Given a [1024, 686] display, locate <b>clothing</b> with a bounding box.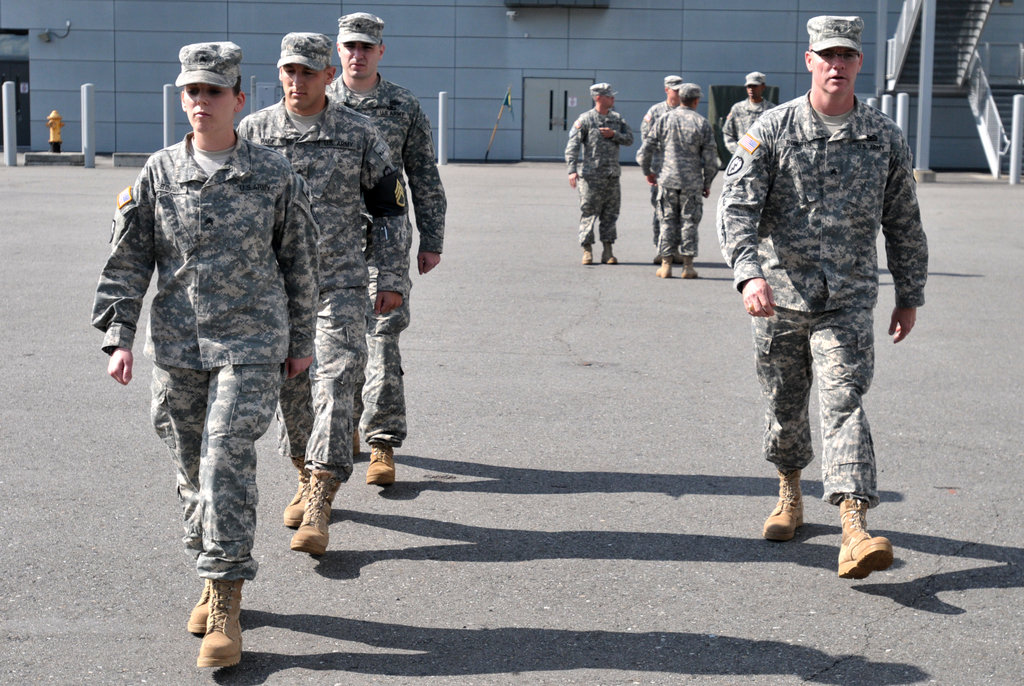
Located: crop(724, 88, 775, 153).
